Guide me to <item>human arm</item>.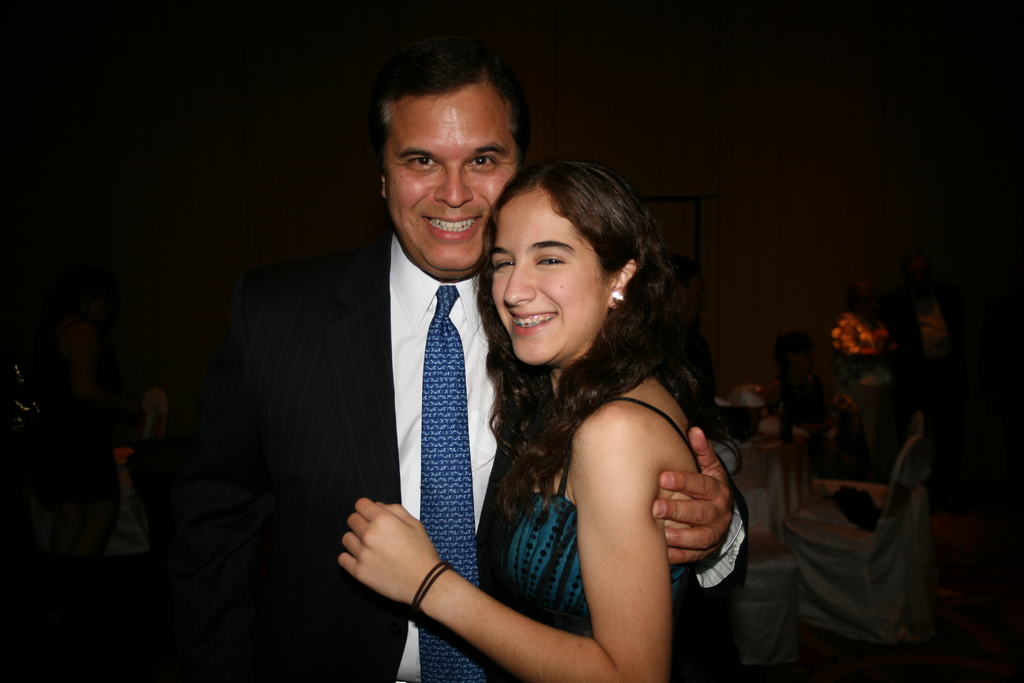
Guidance: crop(358, 401, 698, 666).
